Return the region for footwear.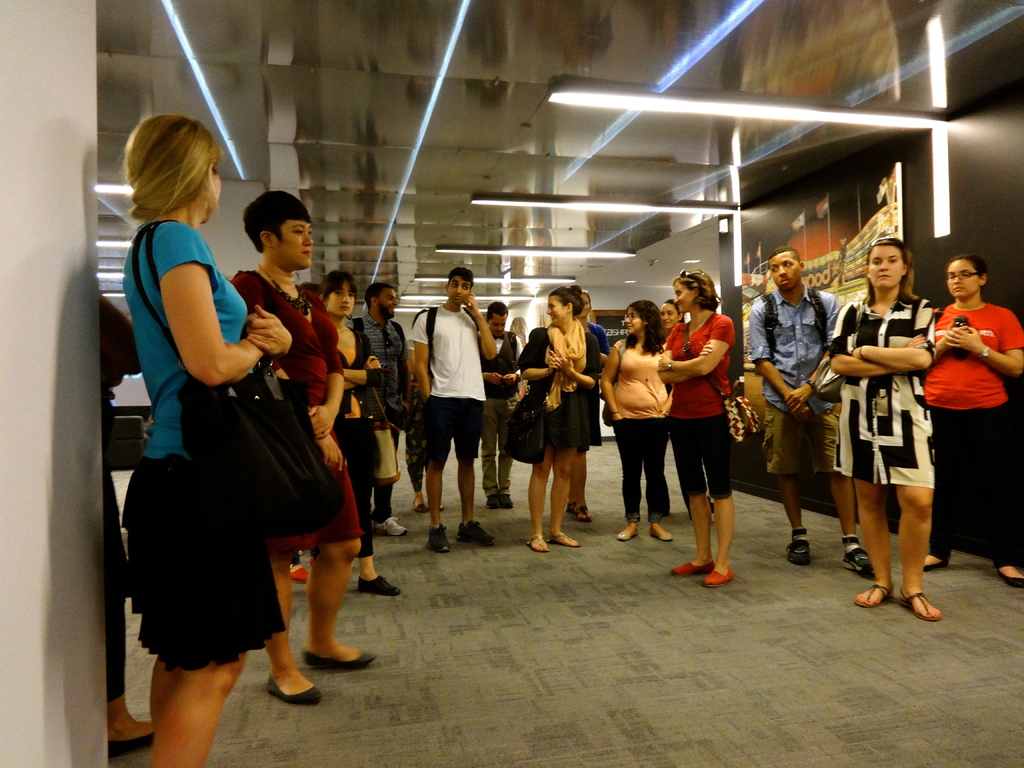
BBox(524, 533, 550, 554).
